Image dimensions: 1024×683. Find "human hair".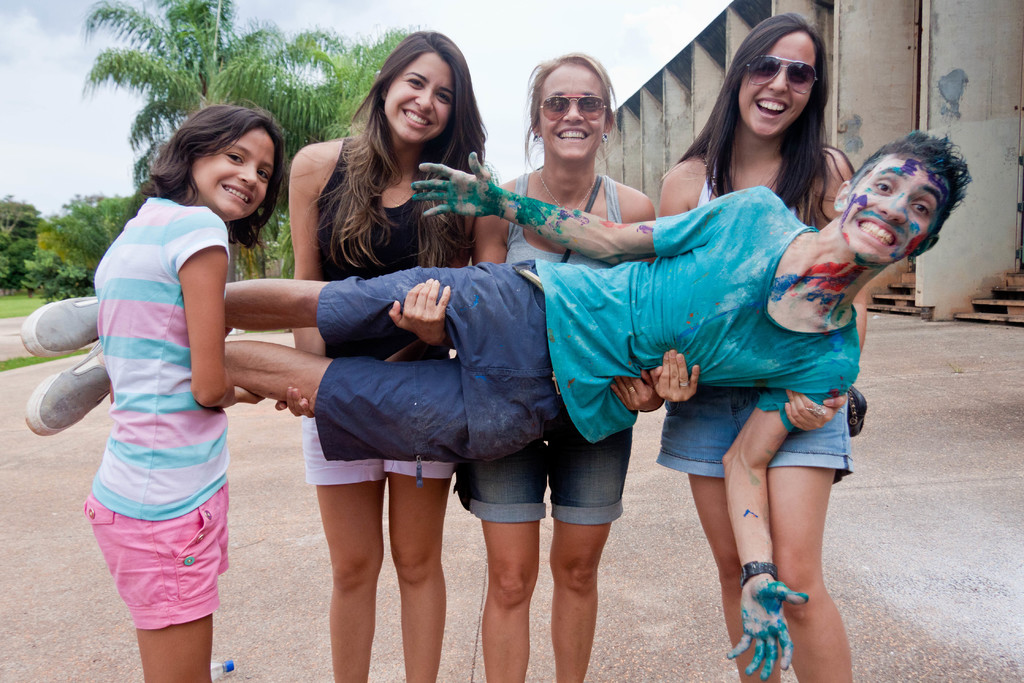
521,52,618,175.
